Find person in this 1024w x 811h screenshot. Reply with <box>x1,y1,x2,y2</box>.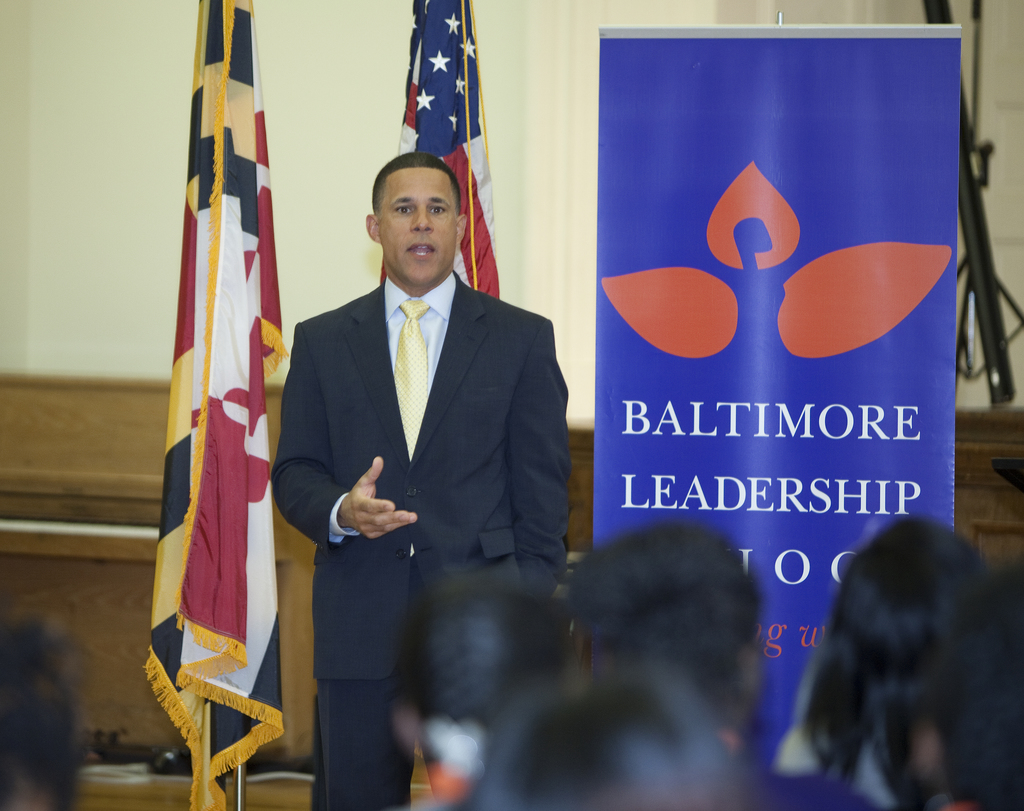
<box>554,525,879,810</box>.
